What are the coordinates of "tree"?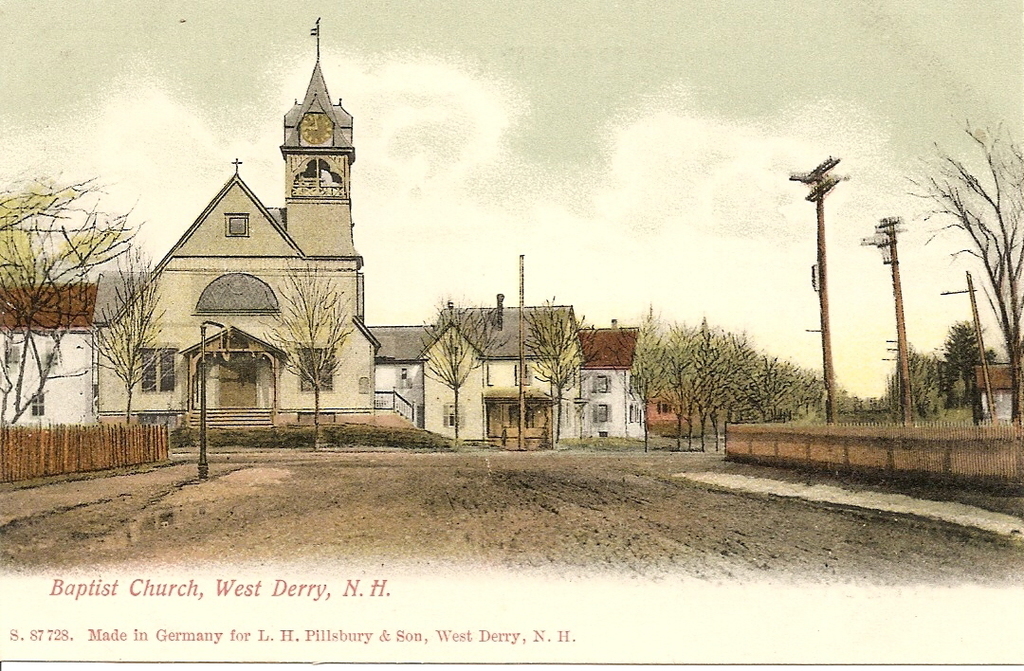
region(624, 319, 829, 439).
